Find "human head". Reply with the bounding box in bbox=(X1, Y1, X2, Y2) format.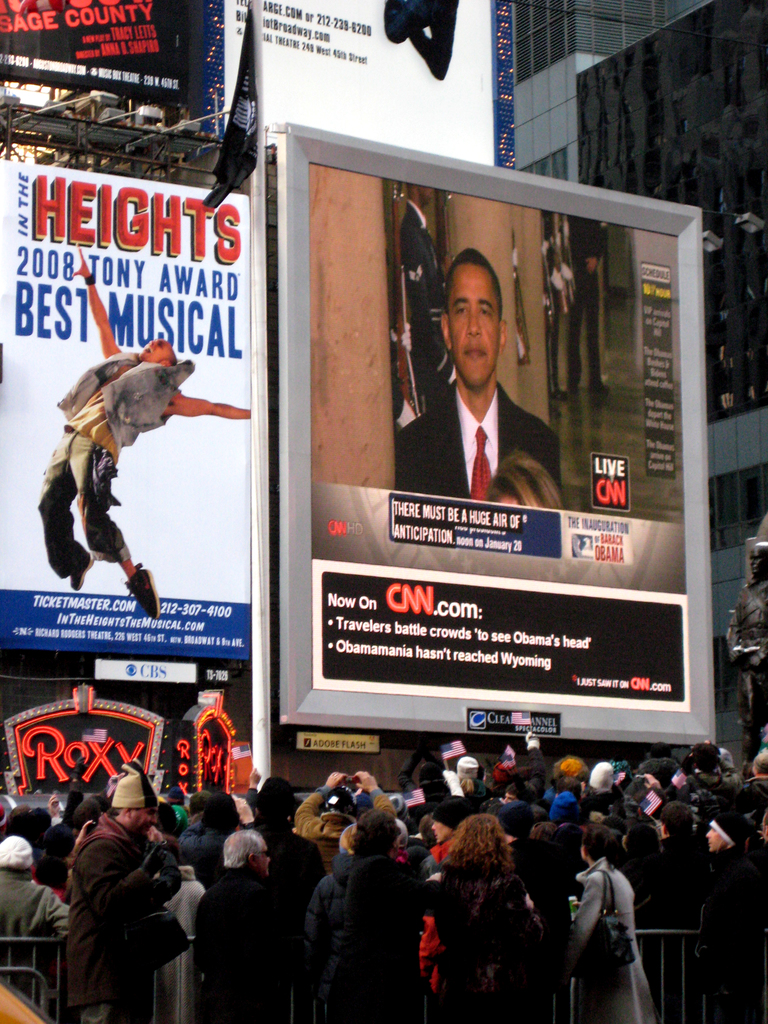
bbox=(112, 770, 159, 838).
